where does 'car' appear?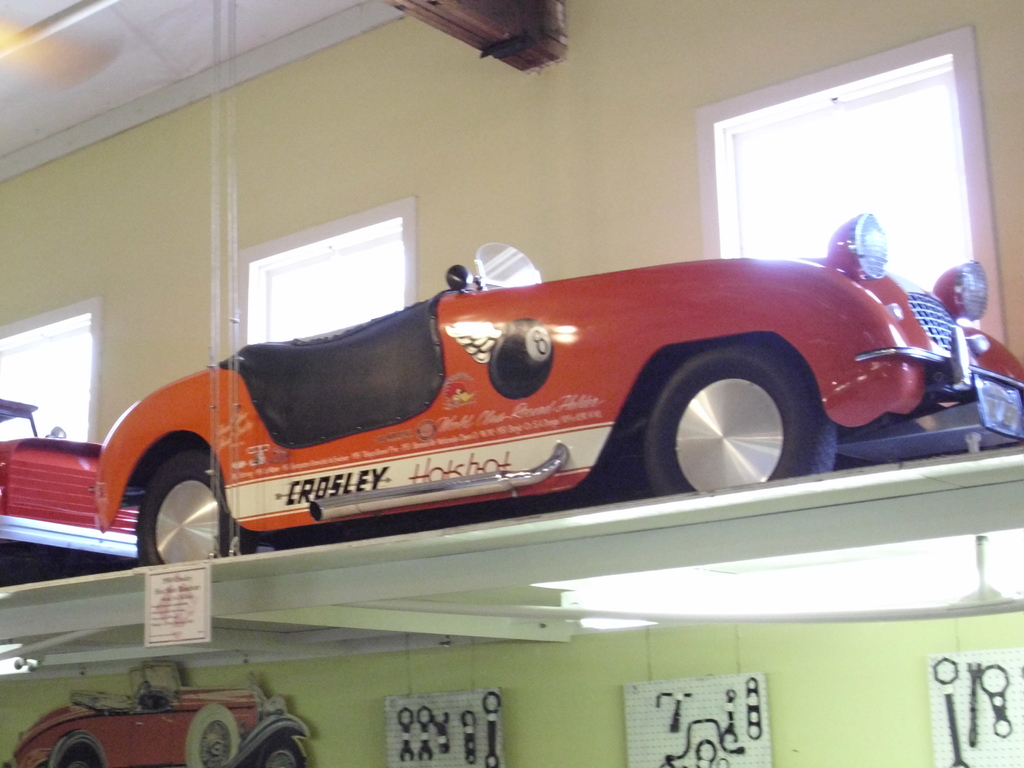
Appears at left=0, top=395, right=138, bottom=568.
